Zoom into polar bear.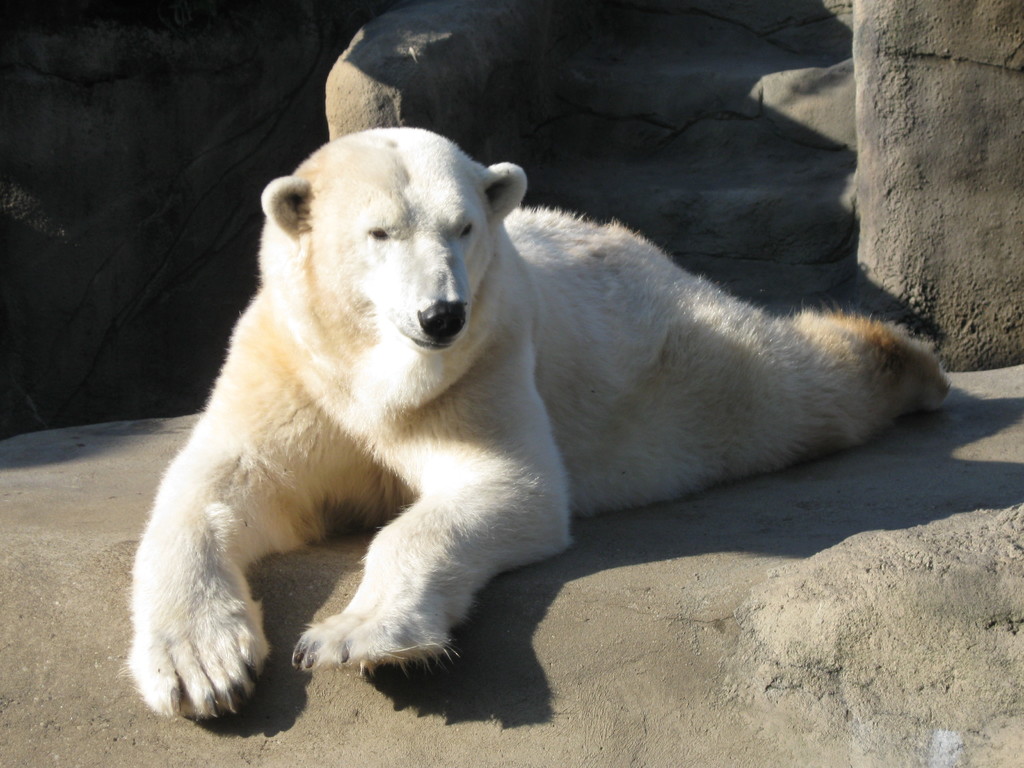
Zoom target: region(115, 126, 956, 730).
